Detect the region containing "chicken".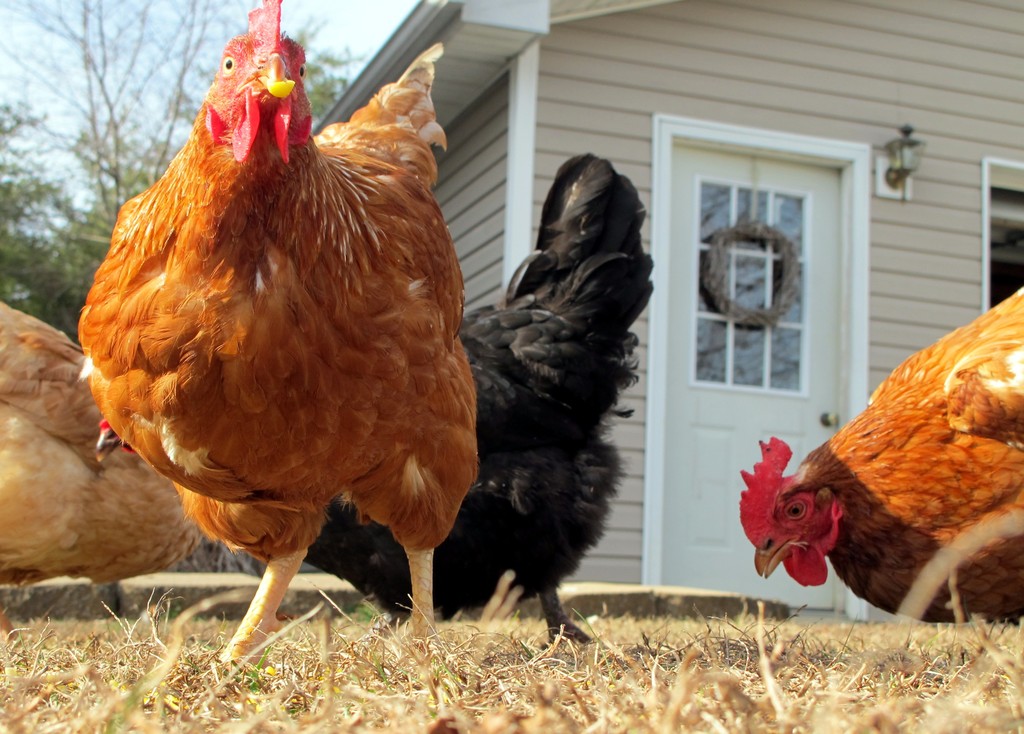
<box>735,281,1023,627</box>.
